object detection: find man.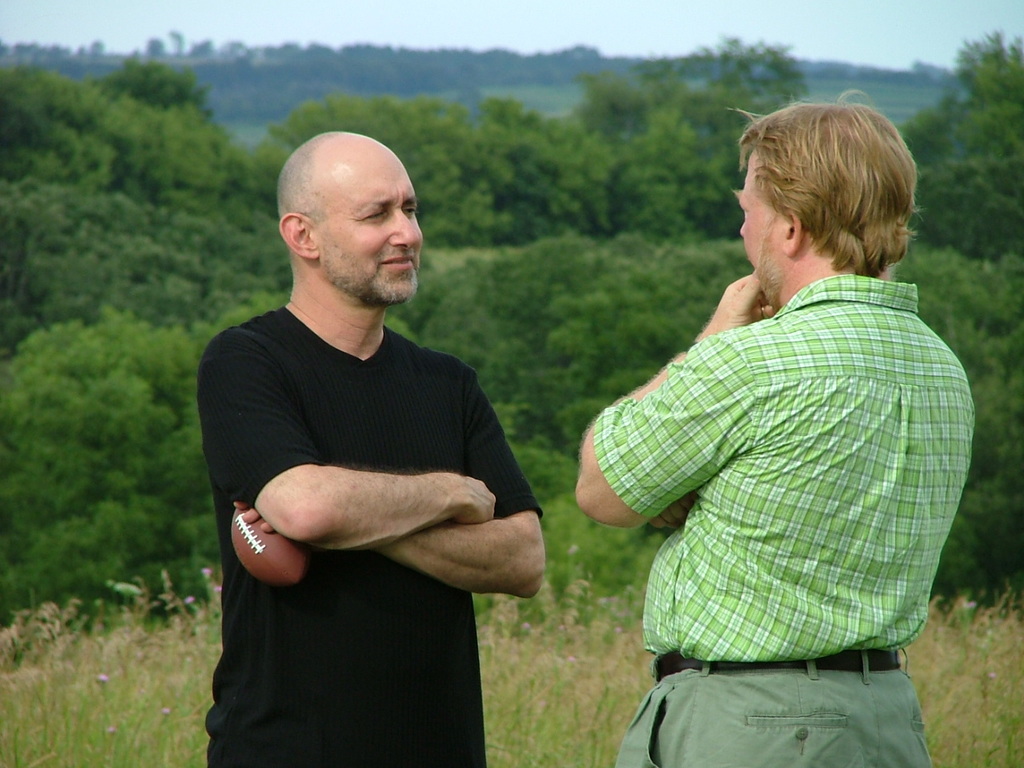
x1=190 y1=100 x2=562 y2=753.
